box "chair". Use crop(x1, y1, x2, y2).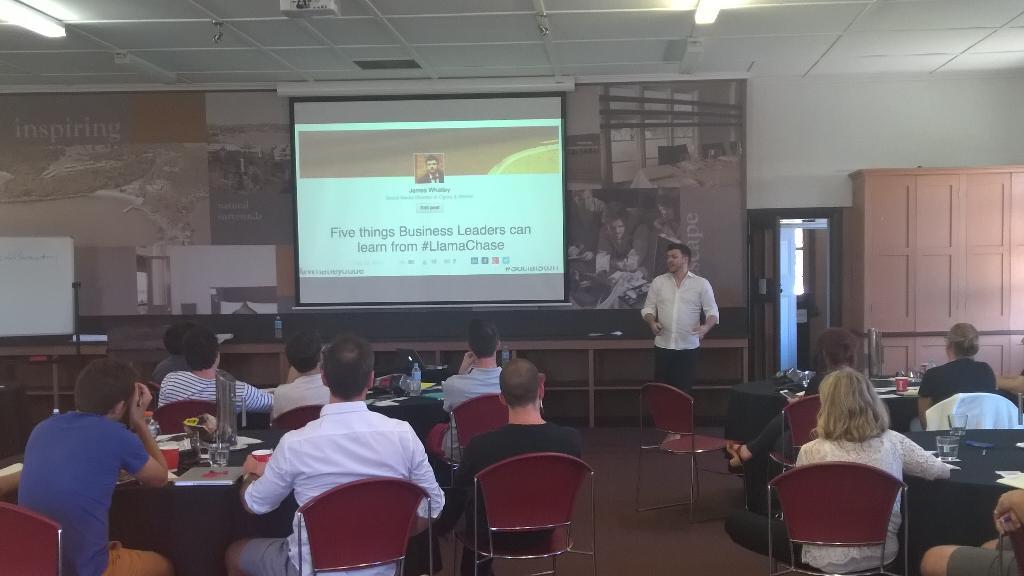
crop(292, 477, 436, 575).
